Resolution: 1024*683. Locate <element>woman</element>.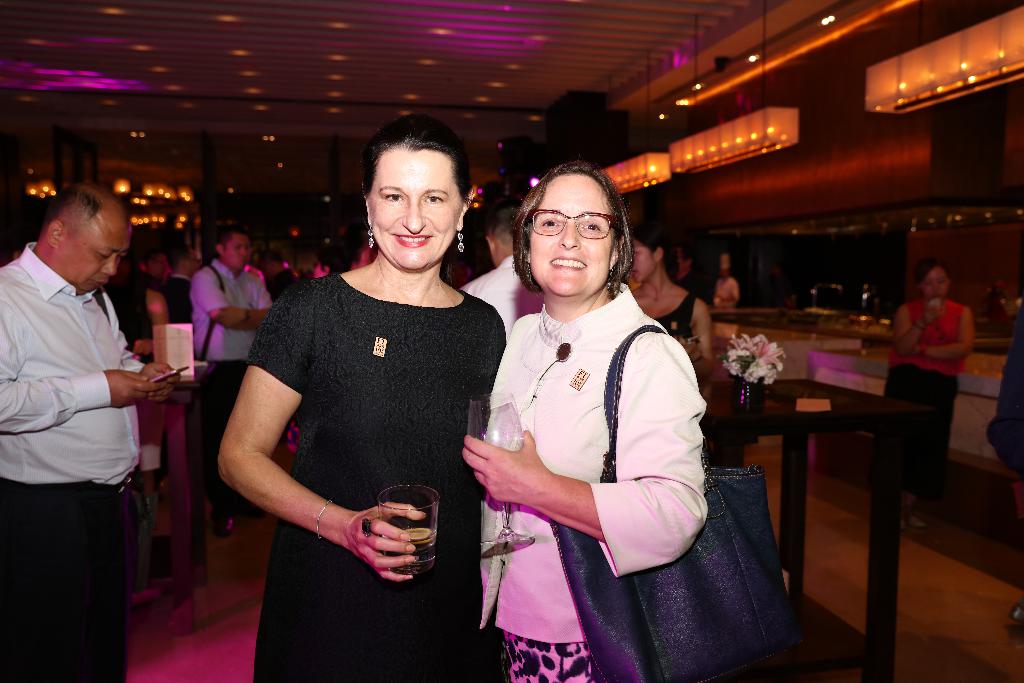
622:225:728:378.
